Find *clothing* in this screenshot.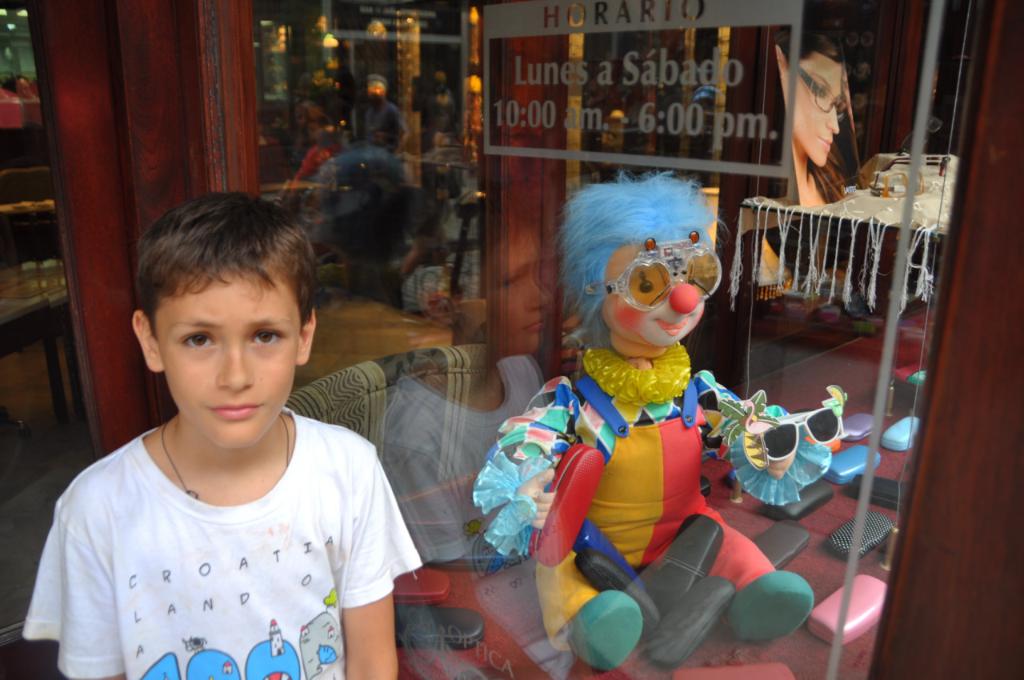
The bounding box for *clothing* is pyautogui.locateOnScreen(363, 101, 402, 151).
